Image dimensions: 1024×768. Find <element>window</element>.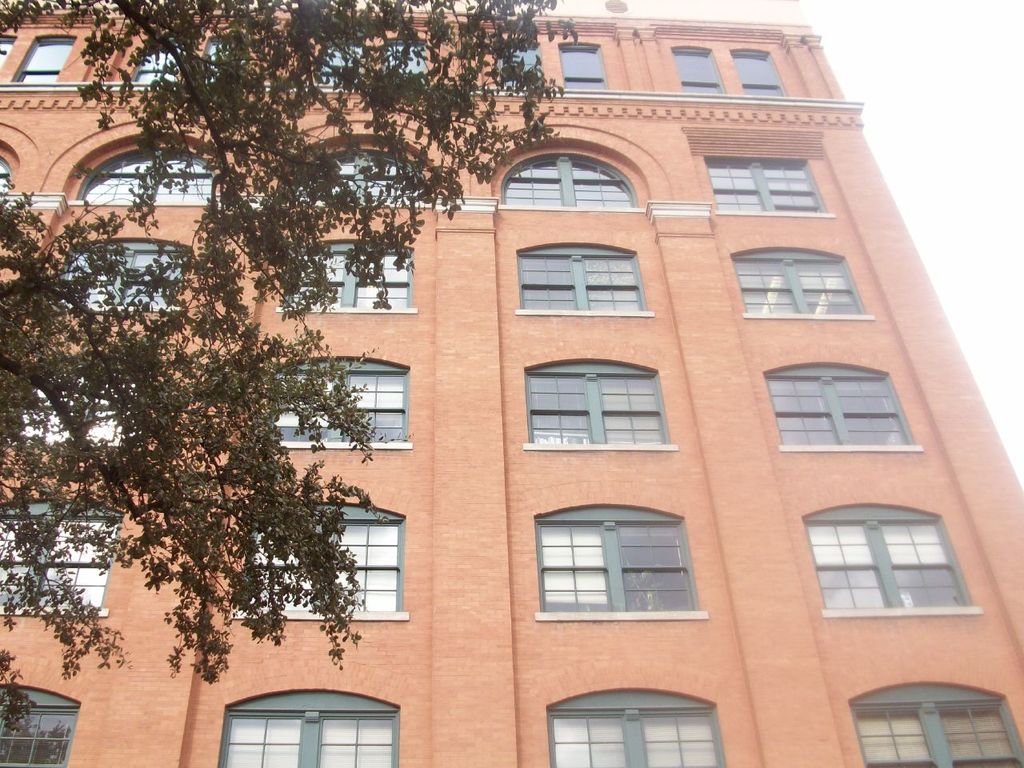
(left=75, top=143, right=211, bottom=202).
